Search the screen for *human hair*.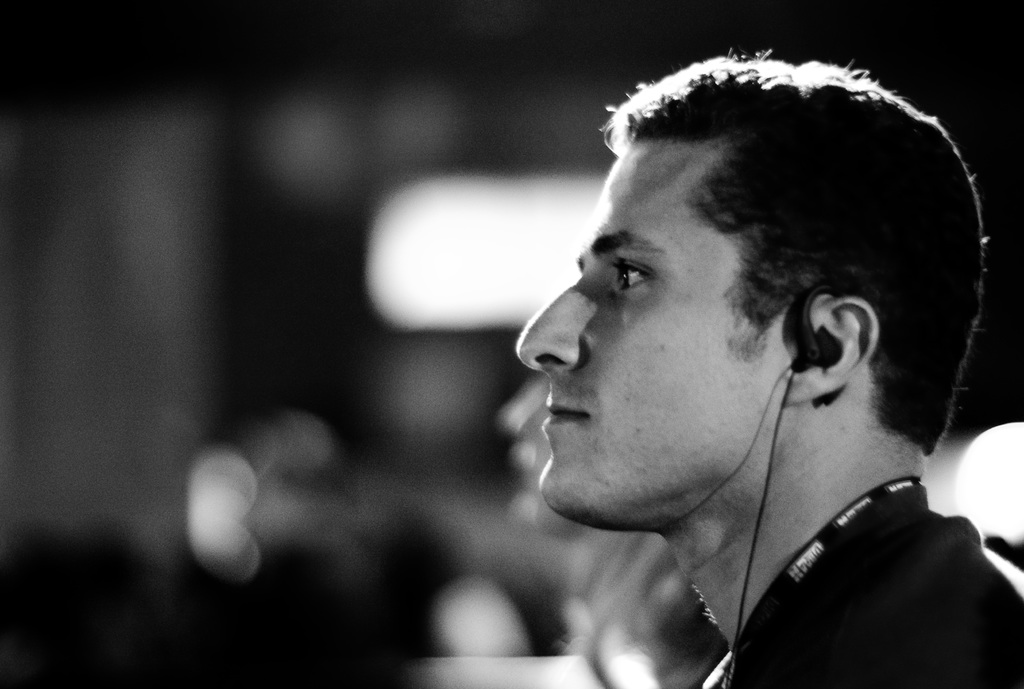
Found at [558,36,981,479].
